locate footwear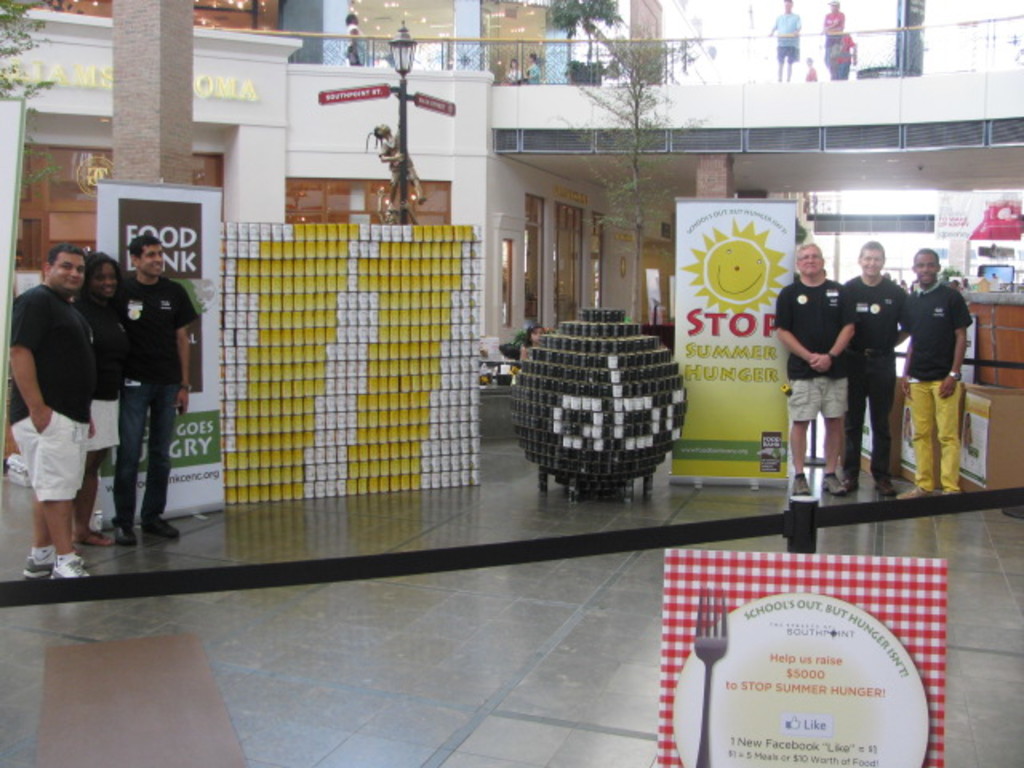
(left=901, top=485, right=936, bottom=499)
